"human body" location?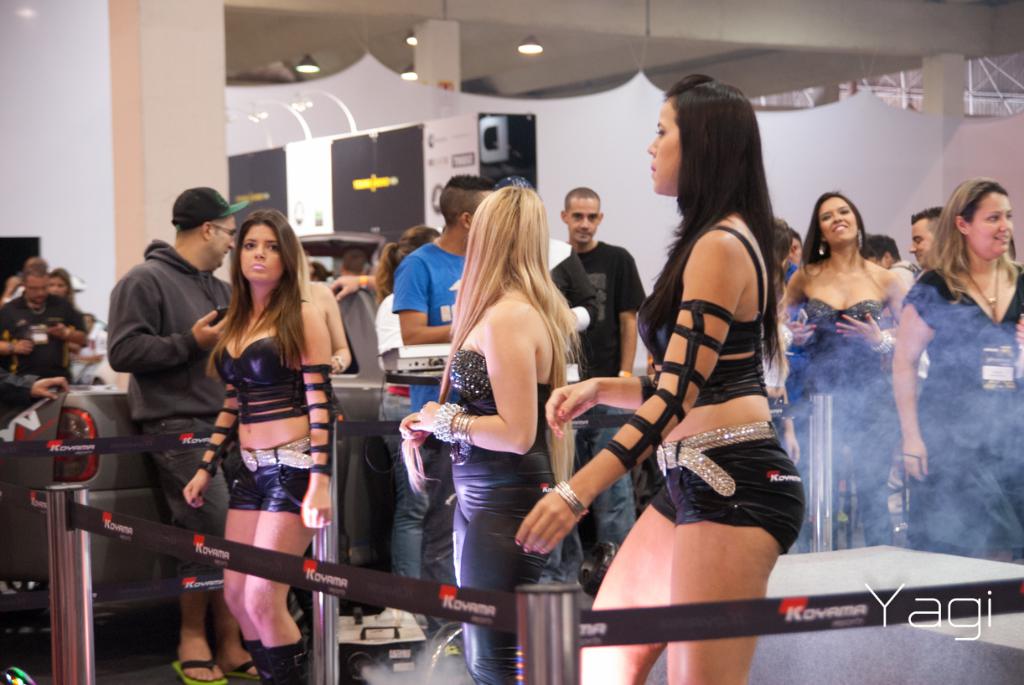
l=108, t=187, r=250, b=684
